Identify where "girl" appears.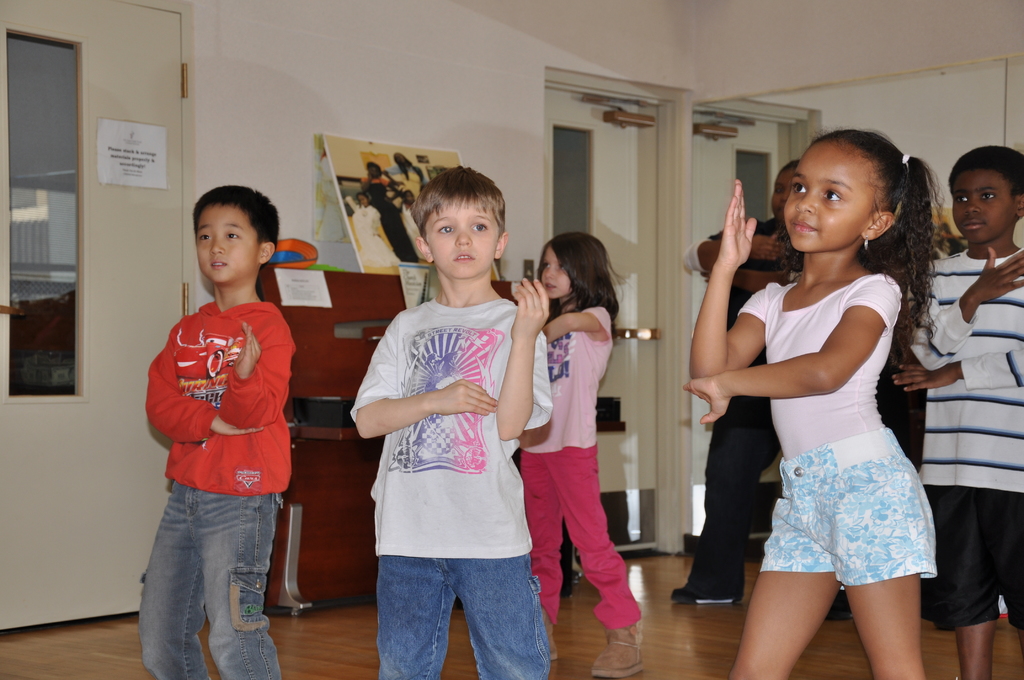
Appears at rect(680, 129, 939, 679).
